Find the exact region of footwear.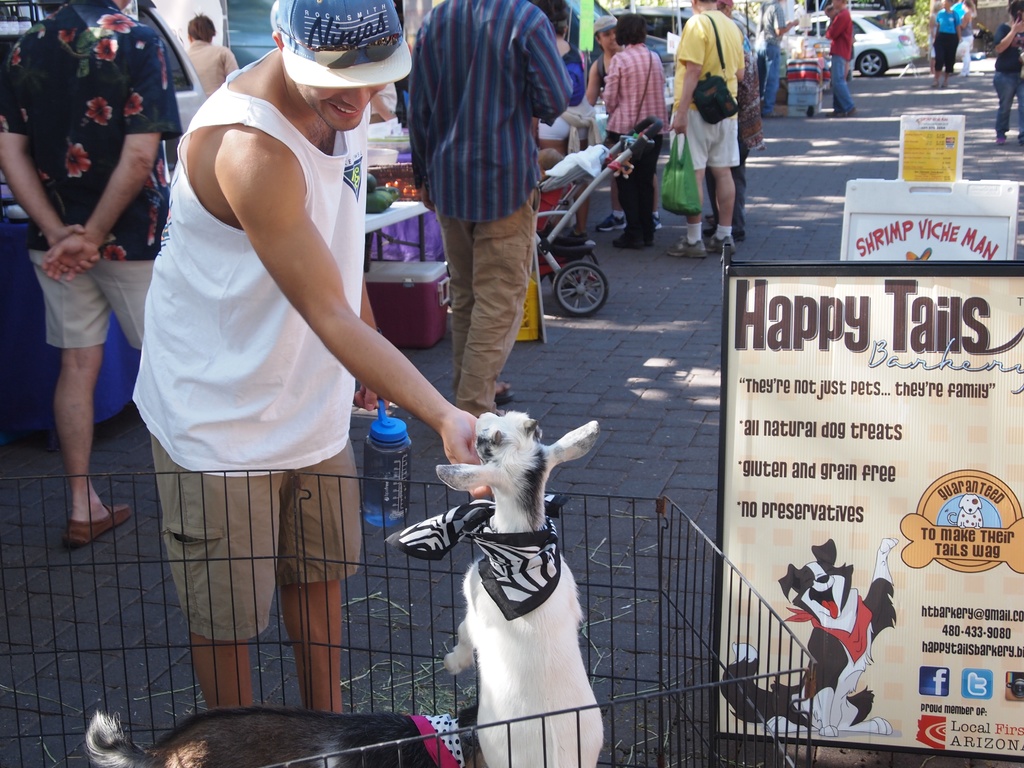
Exact region: x1=700 y1=222 x2=731 y2=254.
